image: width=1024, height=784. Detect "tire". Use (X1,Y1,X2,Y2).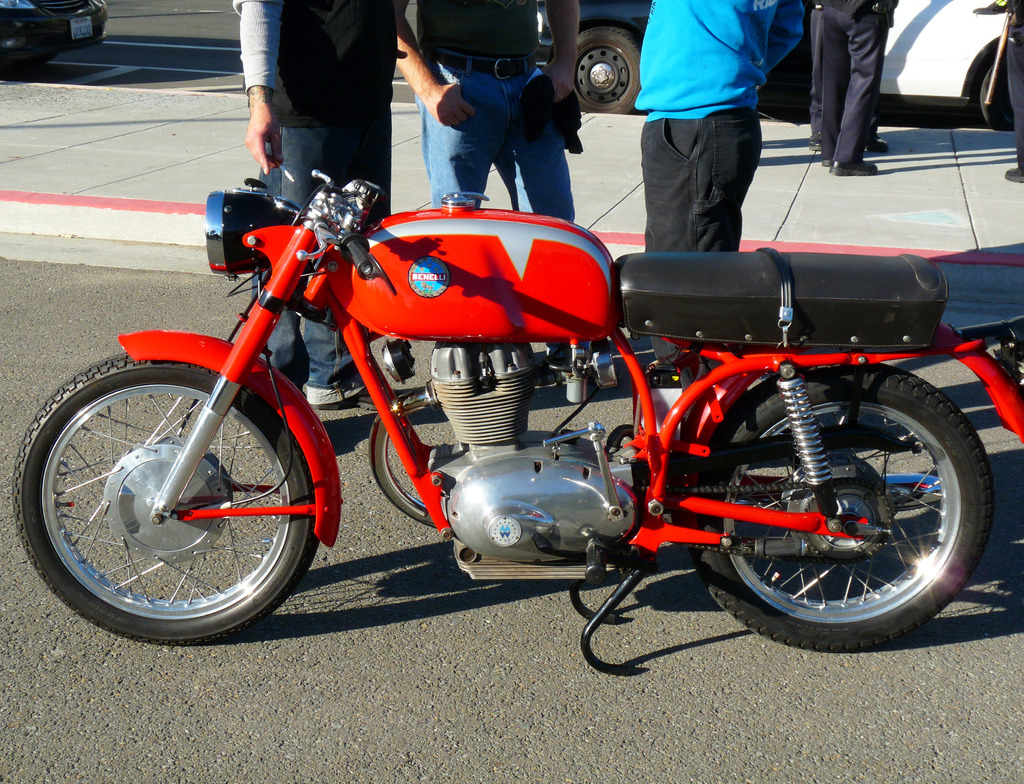
(558,29,646,117).
